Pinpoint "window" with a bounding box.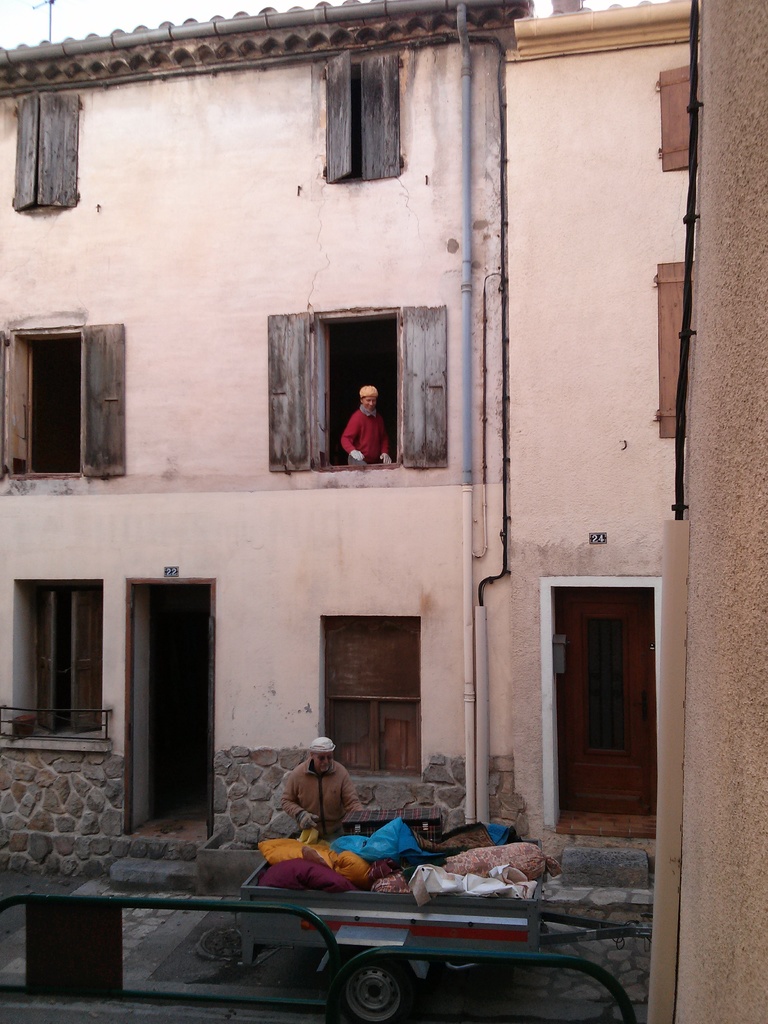
{"left": 327, "top": 52, "right": 404, "bottom": 186}.
